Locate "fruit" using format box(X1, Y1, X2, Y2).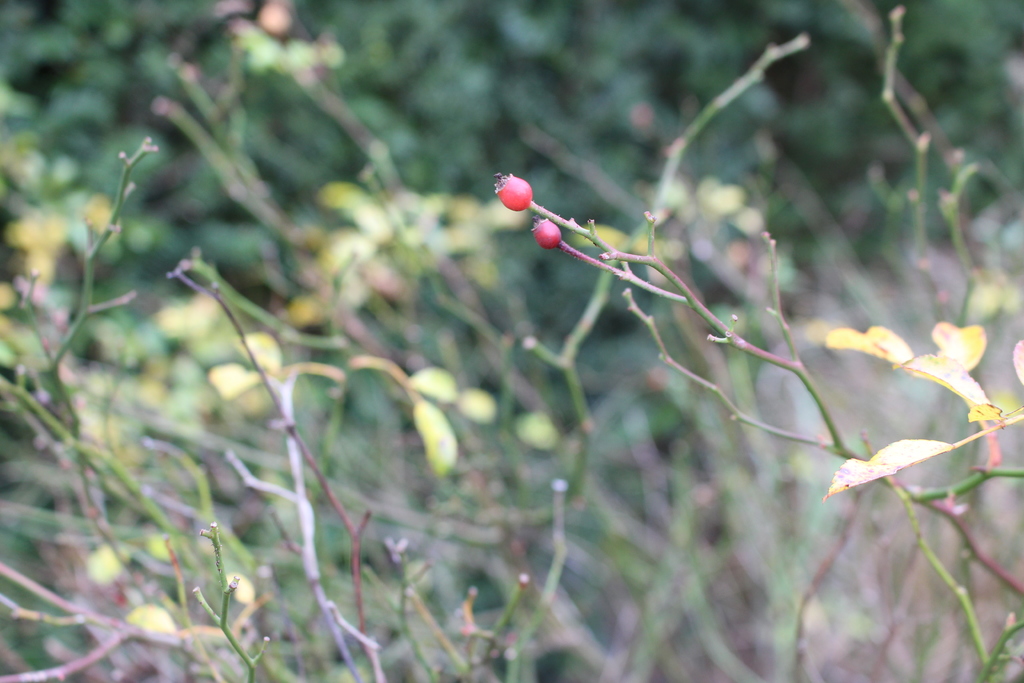
box(495, 163, 569, 243).
